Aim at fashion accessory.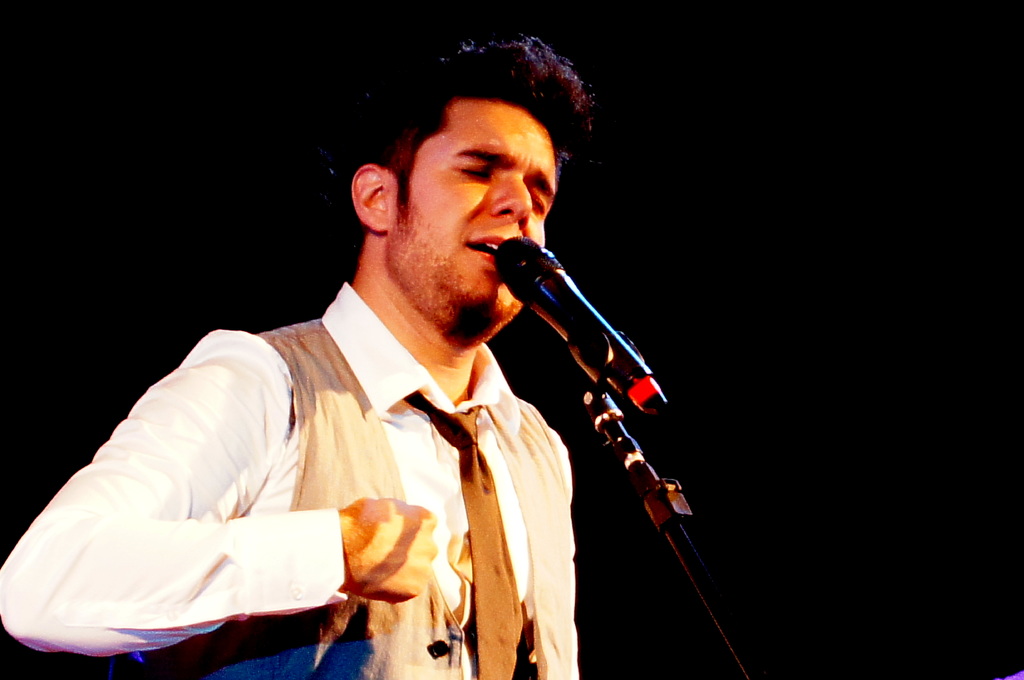
Aimed at <box>405,387,536,679</box>.
